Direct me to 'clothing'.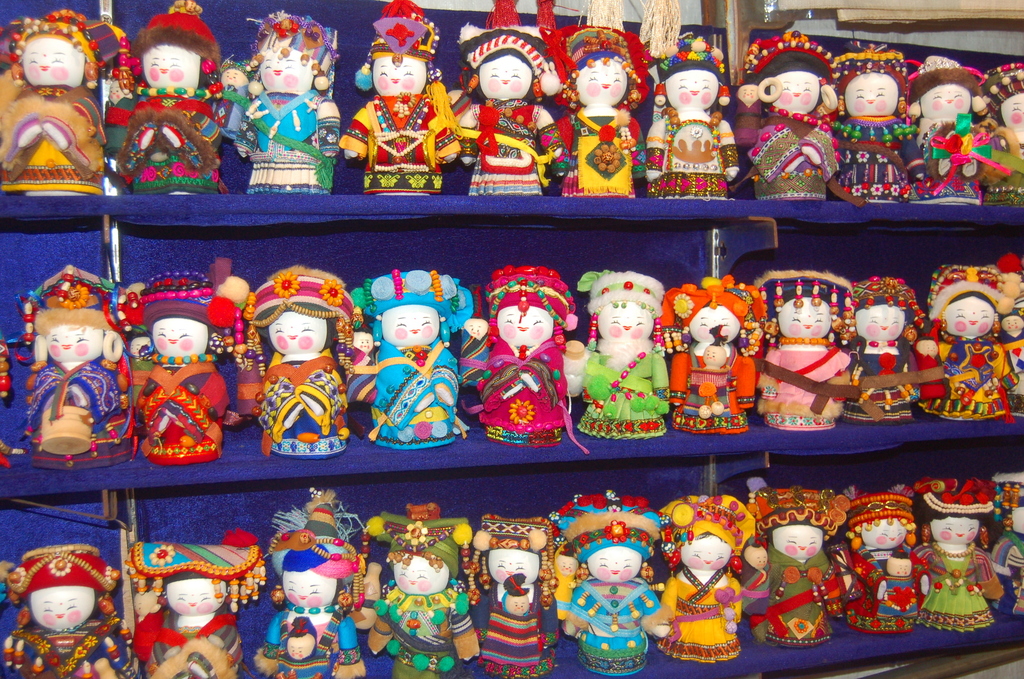
Direction: box(110, 91, 226, 183).
